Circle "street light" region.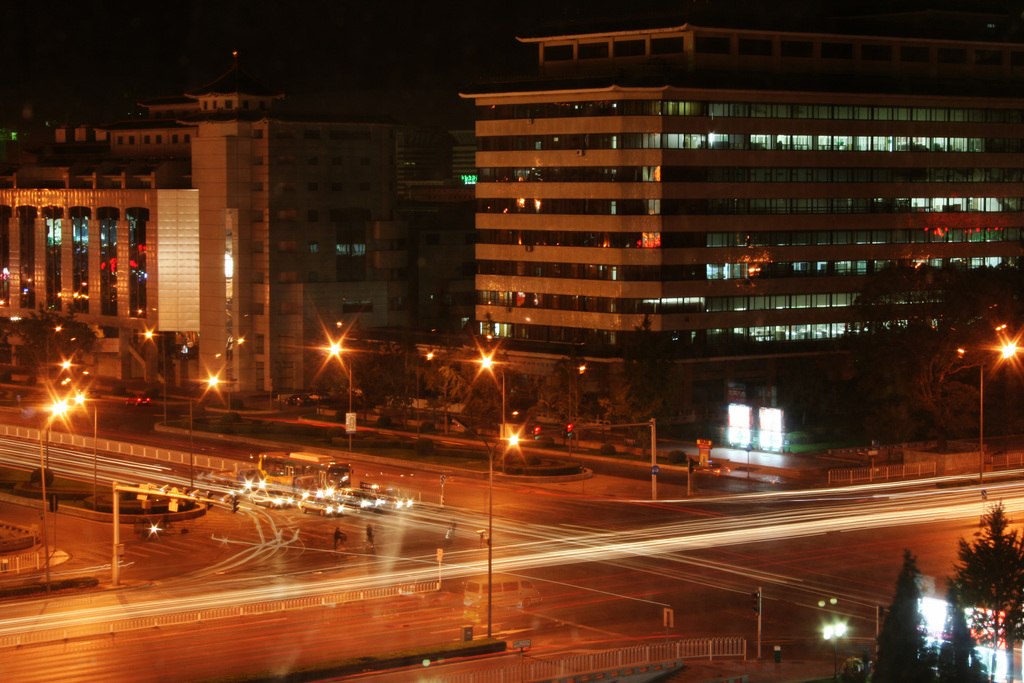
Region: x1=42, y1=318, x2=68, y2=386.
